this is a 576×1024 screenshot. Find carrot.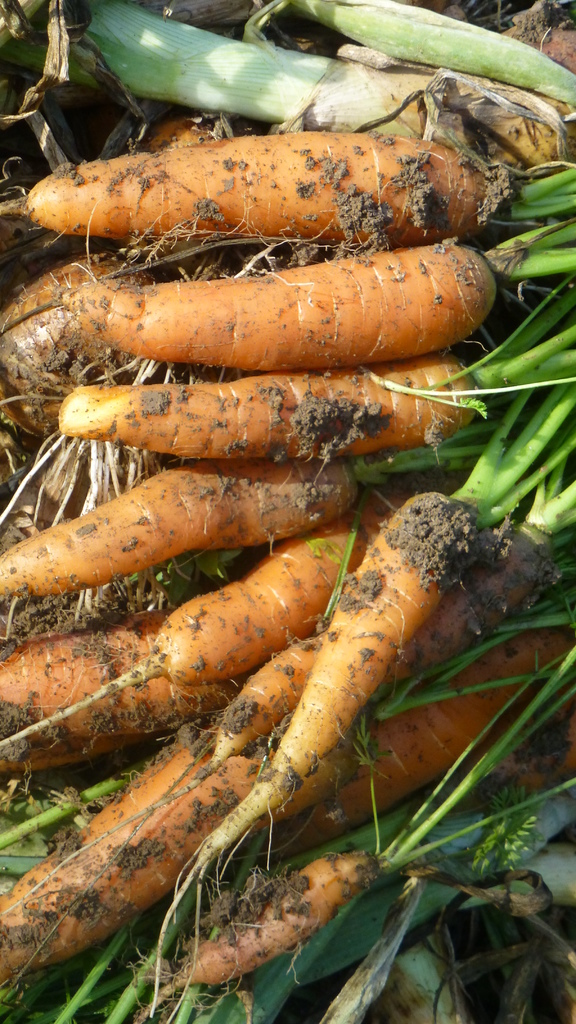
Bounding box: [left=12, top=136, right=575, bottom=246].
